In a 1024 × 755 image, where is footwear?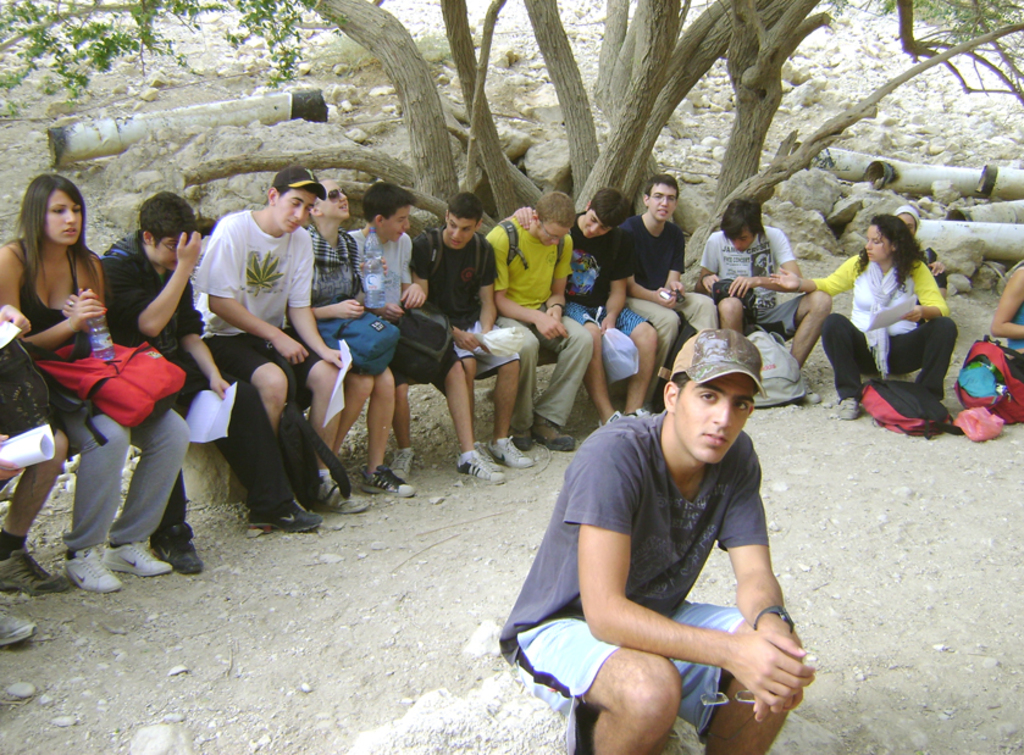
bbox(840, 399, 860, 421).
